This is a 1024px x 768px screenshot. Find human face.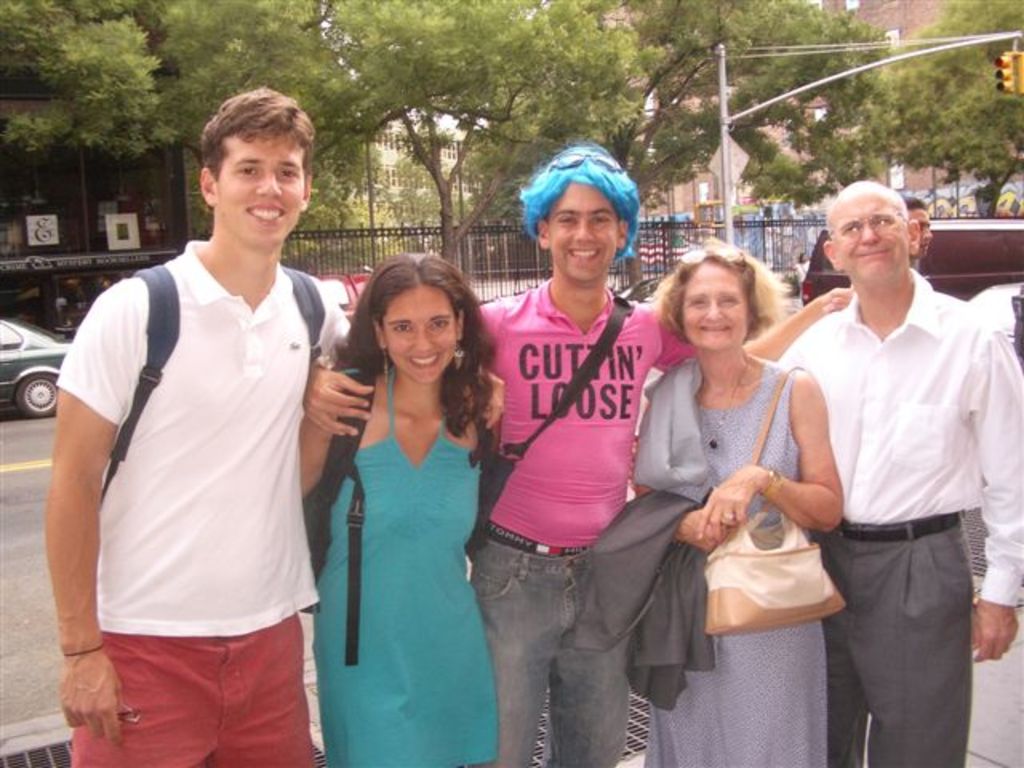
Bounding box: left=922, top=210, right=931, bottom=256.
